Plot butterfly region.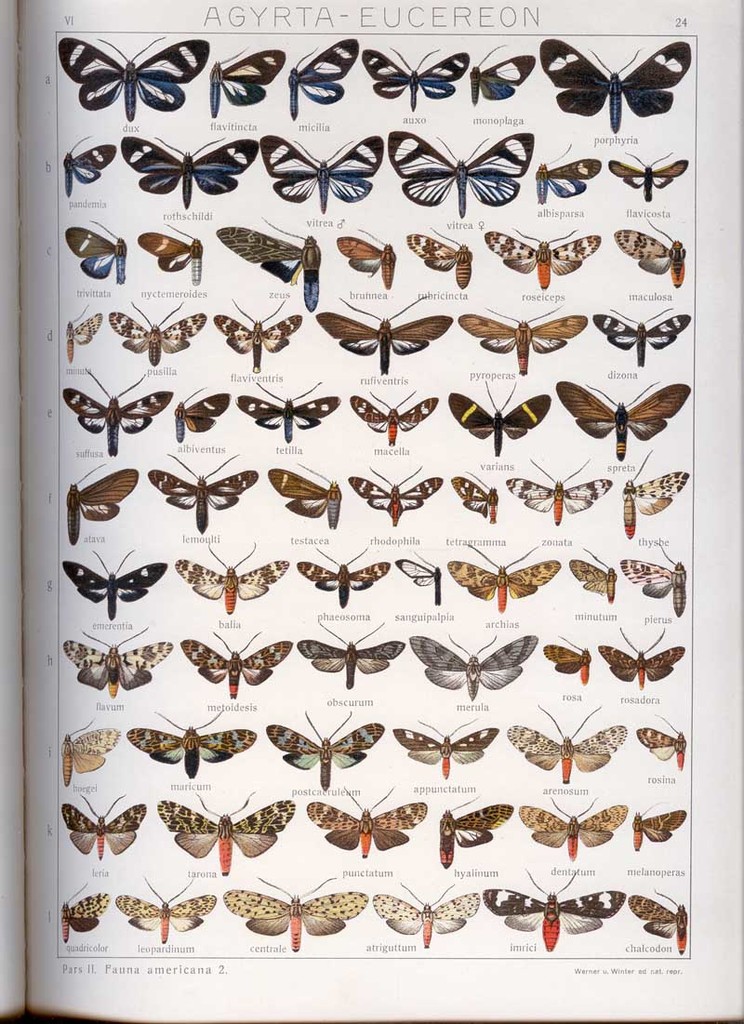
Plotted at crop(458, 304, 596, 382).
